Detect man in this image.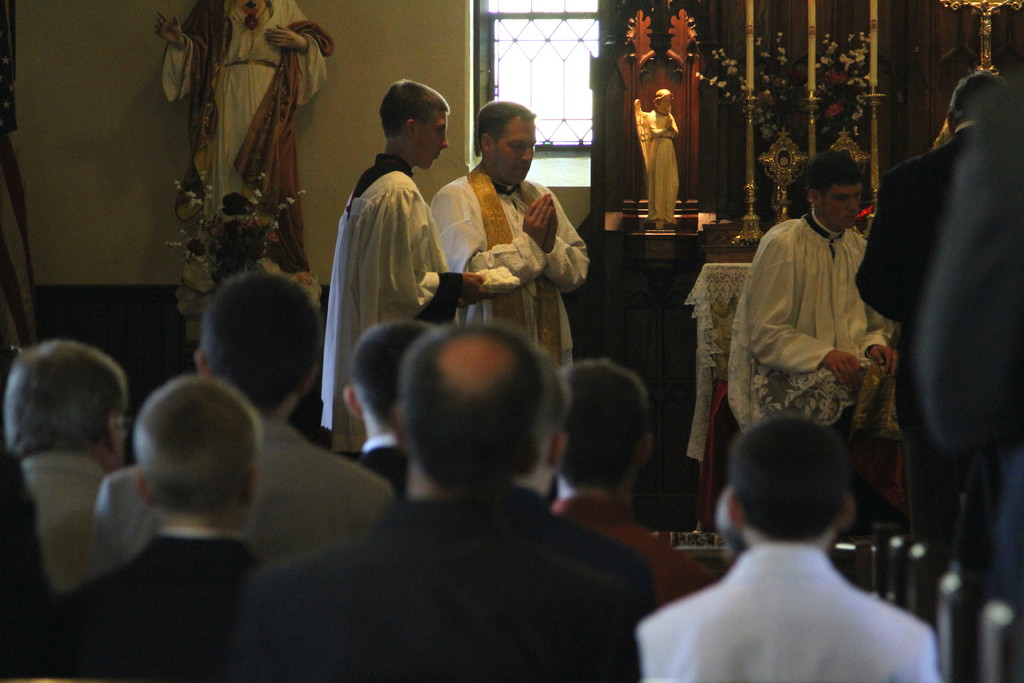
Detection: {"left": 324, "top": 79, "right": 484, "bottom": 450}.
